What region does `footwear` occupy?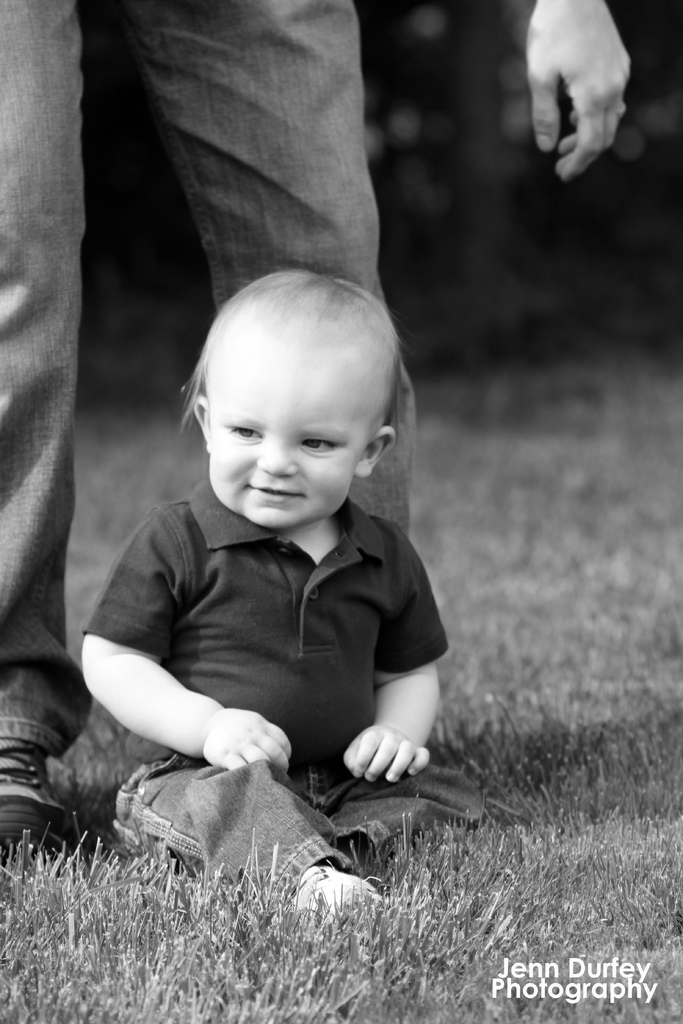
(0,742,74,847).
